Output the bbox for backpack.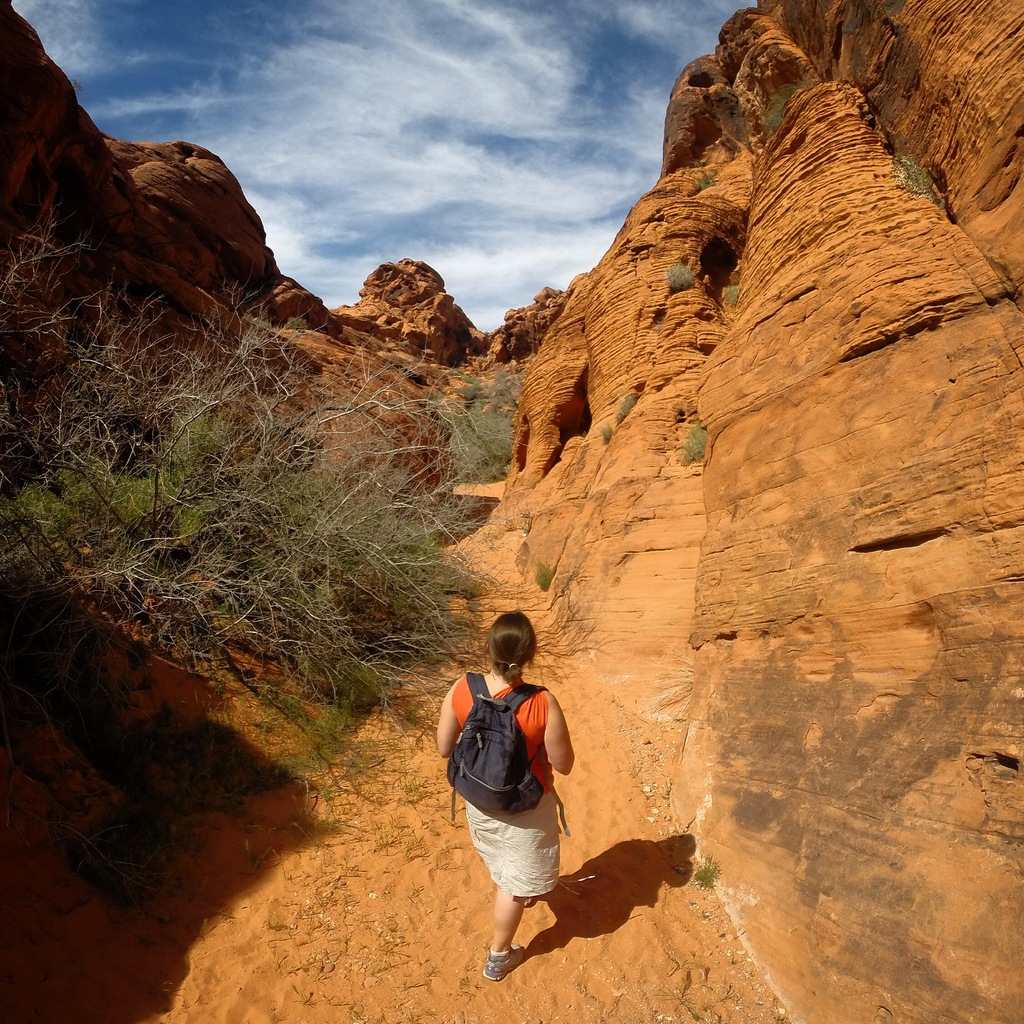
bbox(449, 673, 569, 829).
